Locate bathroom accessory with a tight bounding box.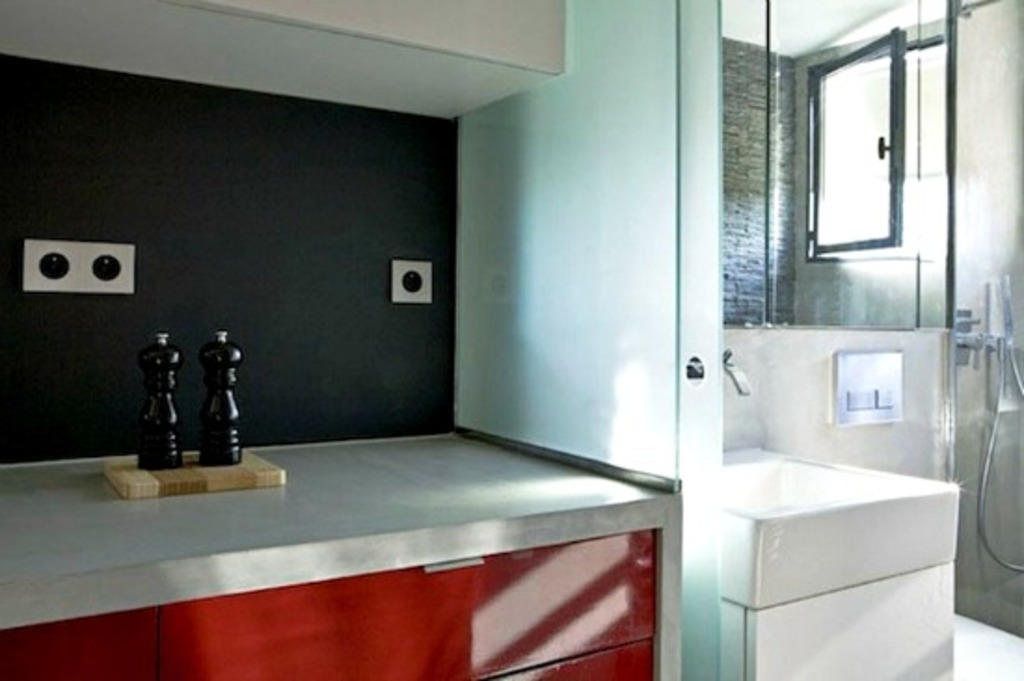
[715, 435, 963, 679].
